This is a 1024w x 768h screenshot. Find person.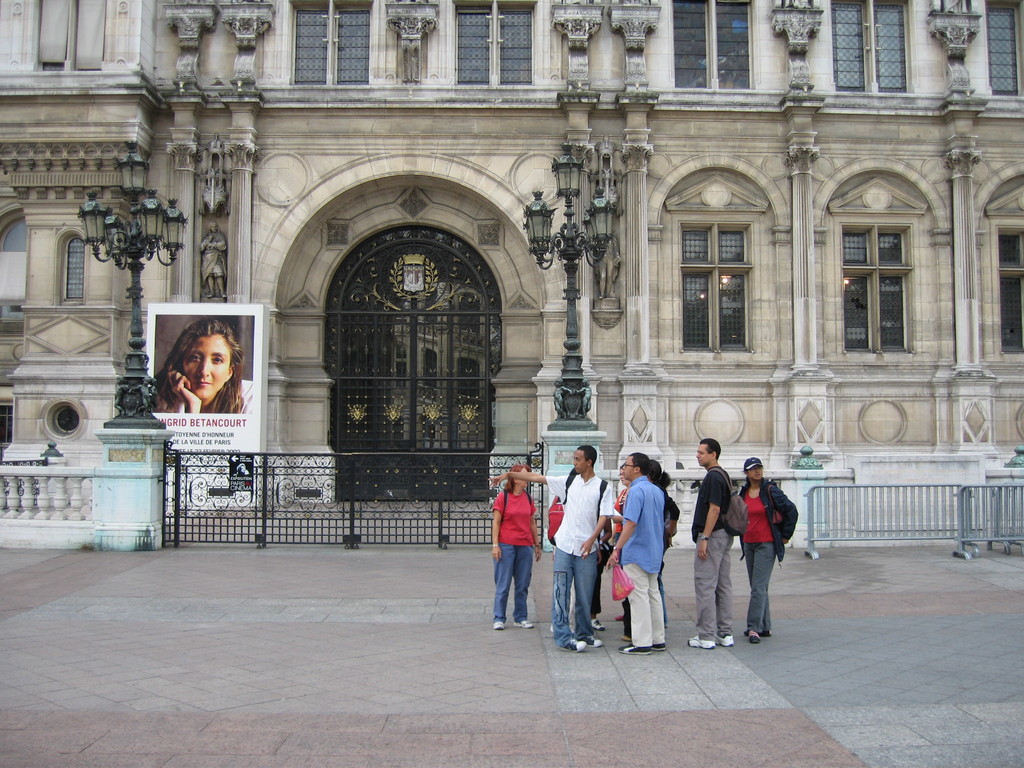
Bounding box: box(715, 441, 793, 646).
